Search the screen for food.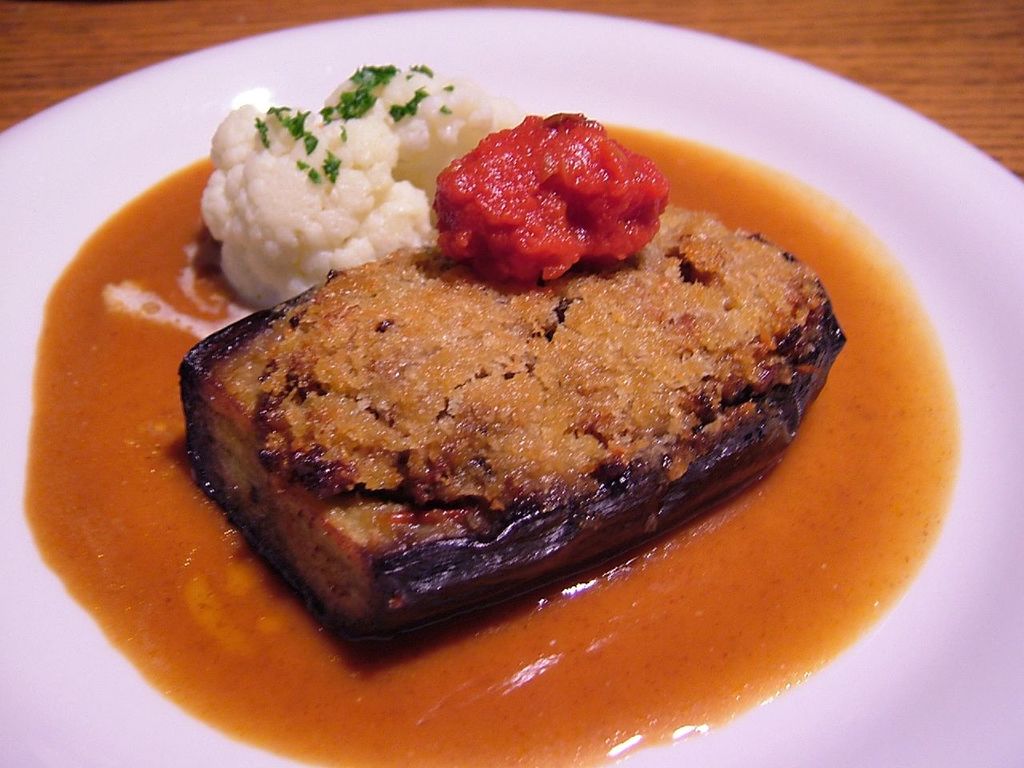
Found at region(199, 62, 511, 311).
